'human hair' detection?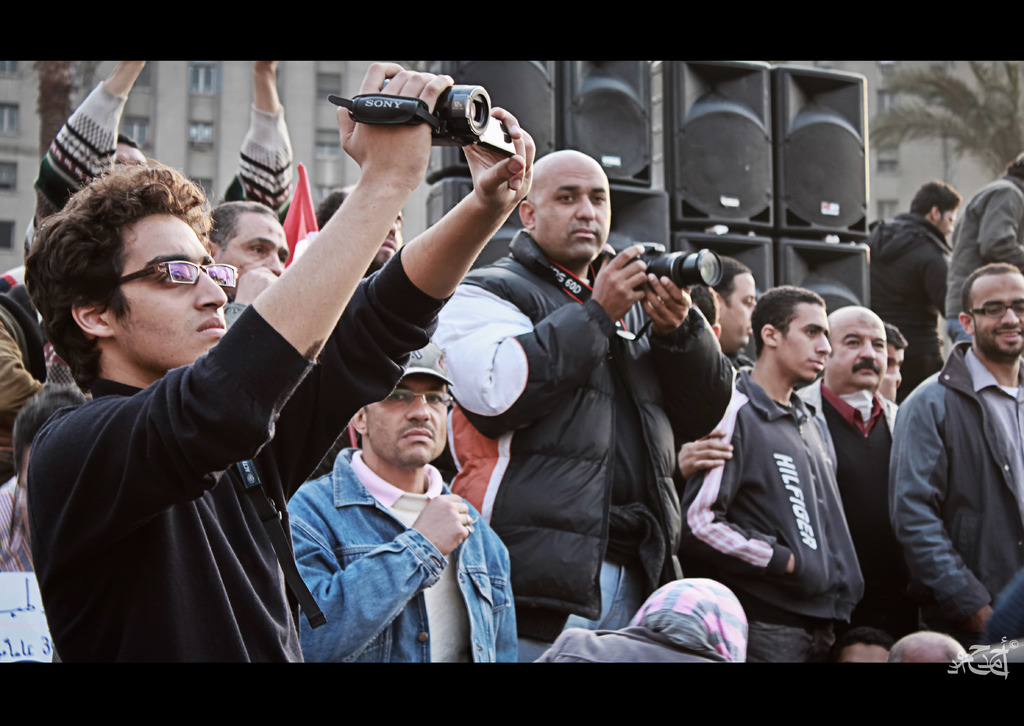
detection(712, 255, 751, 306)
